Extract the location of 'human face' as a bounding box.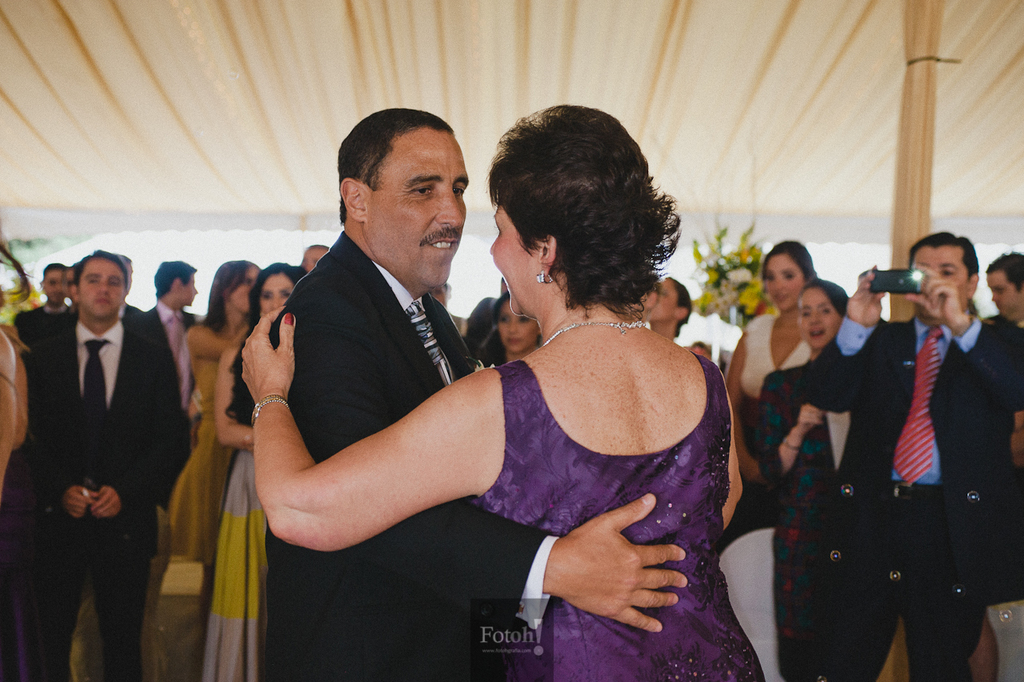
box(430, 282, 451, 308).
